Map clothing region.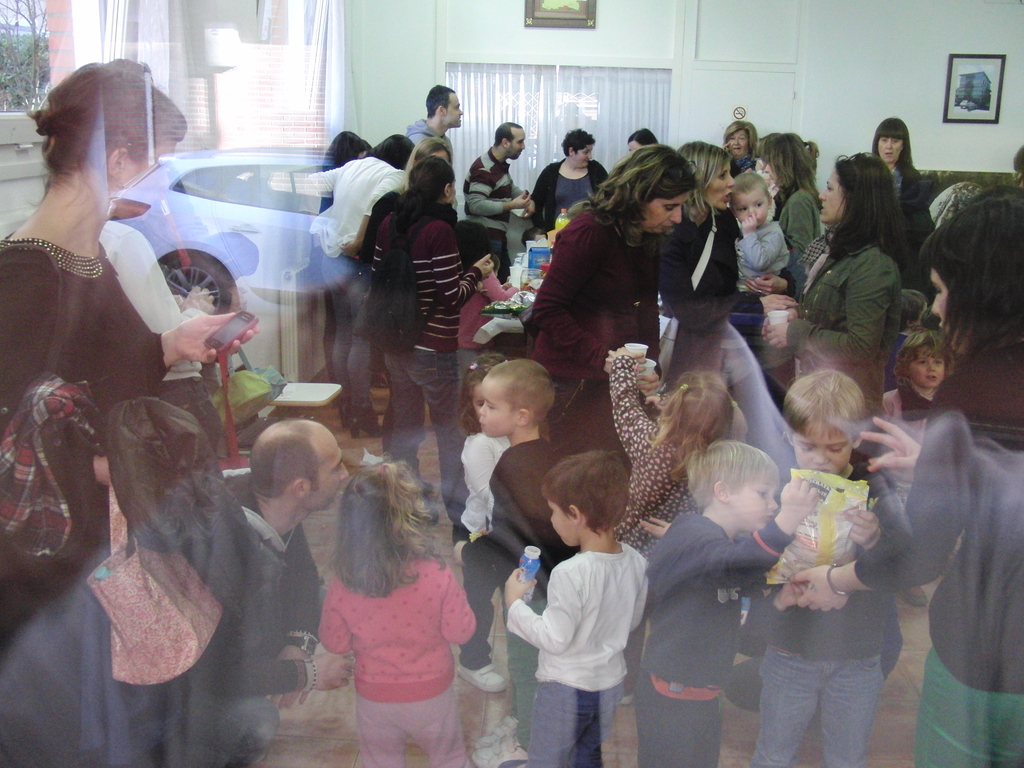
Mapped to pyautogui.locateOnScreen(856, 339, 1023, 762).
